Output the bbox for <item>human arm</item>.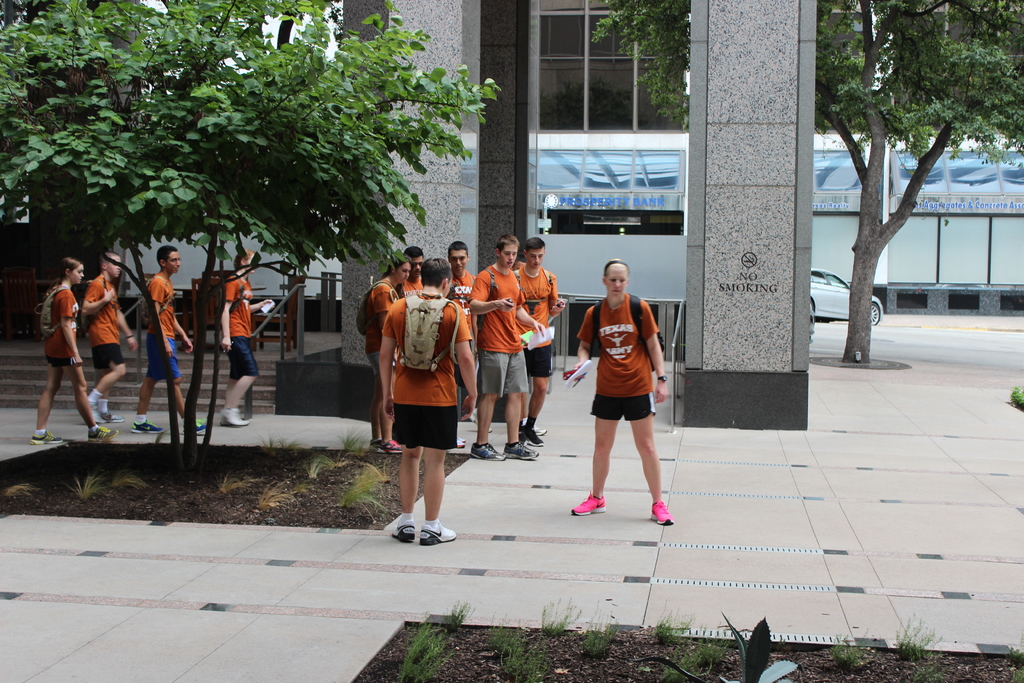
box(112, 311, 132, 347).
